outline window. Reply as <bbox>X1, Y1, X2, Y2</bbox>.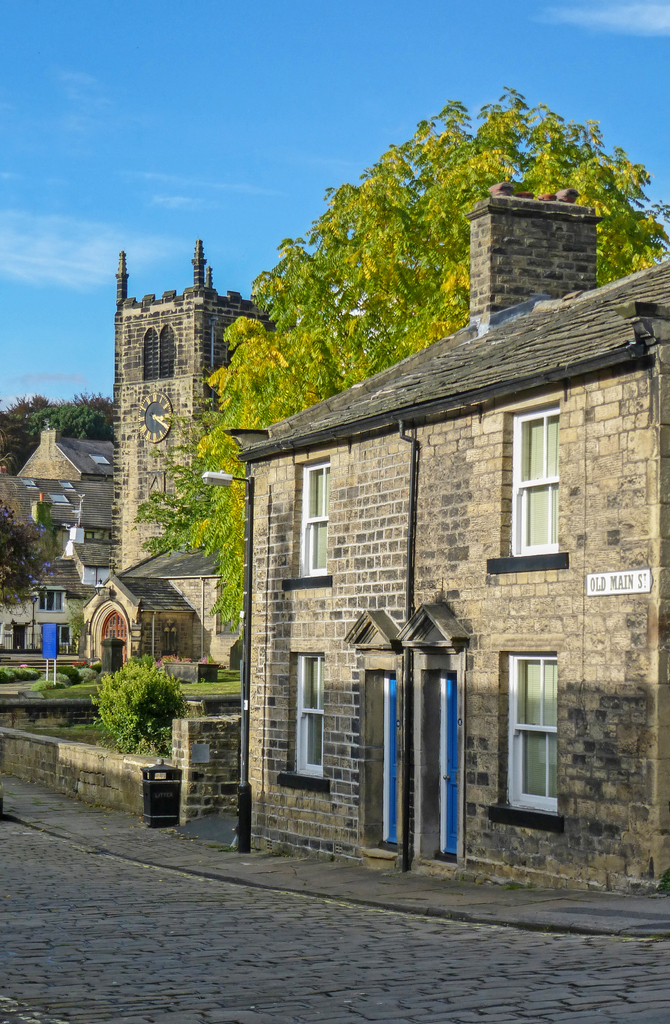
<bbox>508, 404, 562, 557</bbox>.
